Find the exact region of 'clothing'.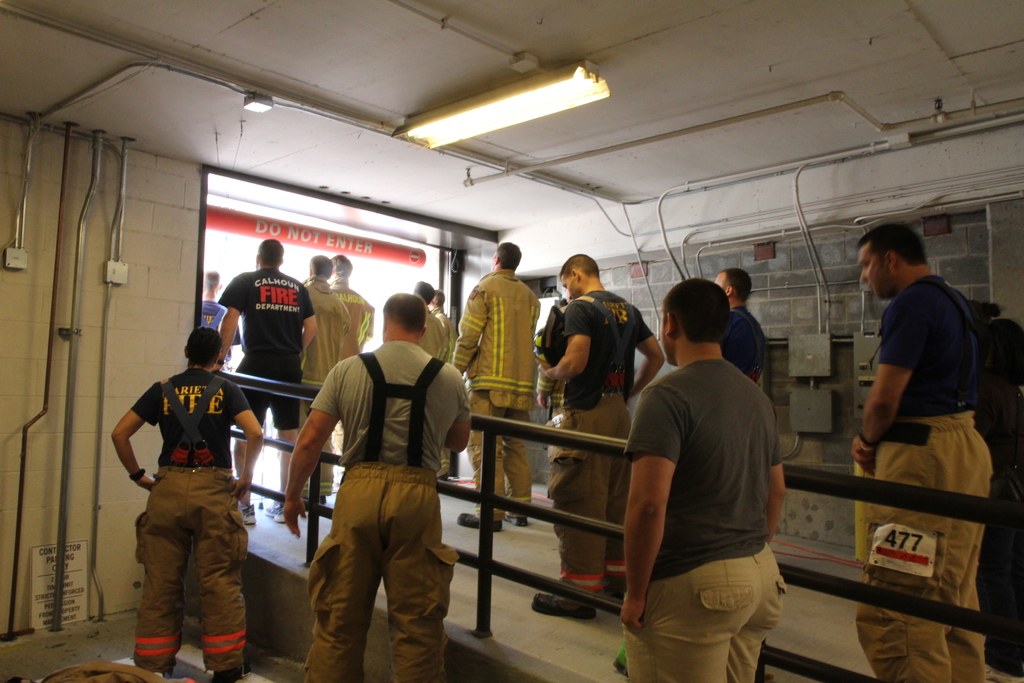
Exact region: (left=524, top=287, right=659, bottom=371).
